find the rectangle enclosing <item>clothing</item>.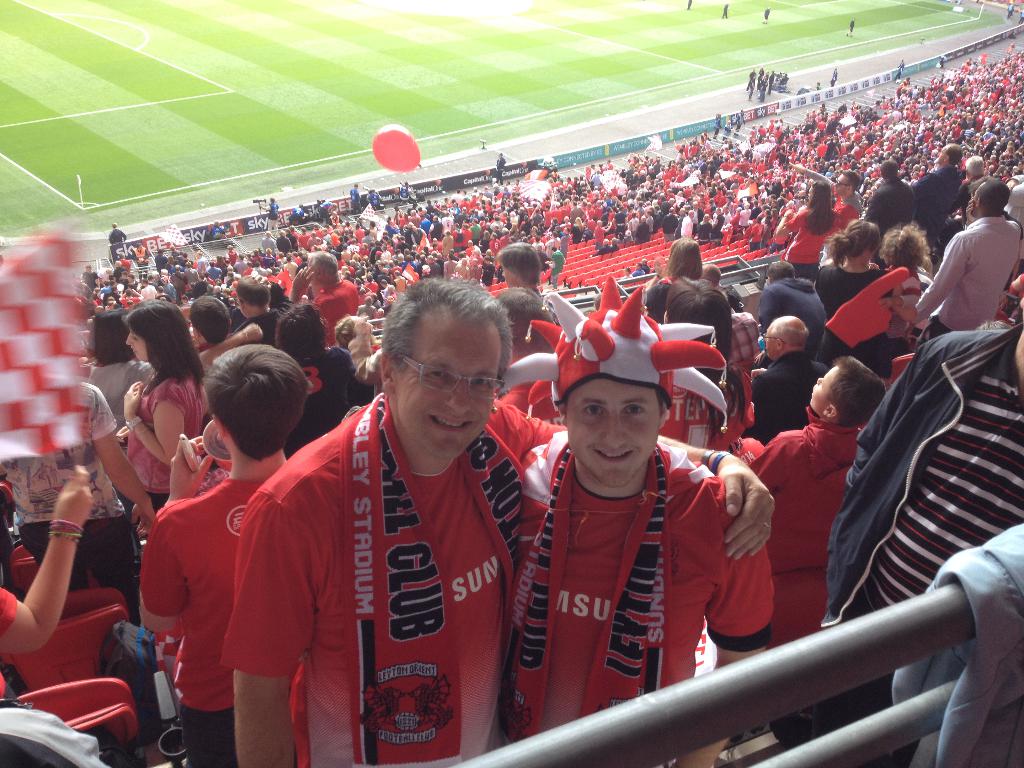
[left=847, top=18, right=856, bottom=35].
